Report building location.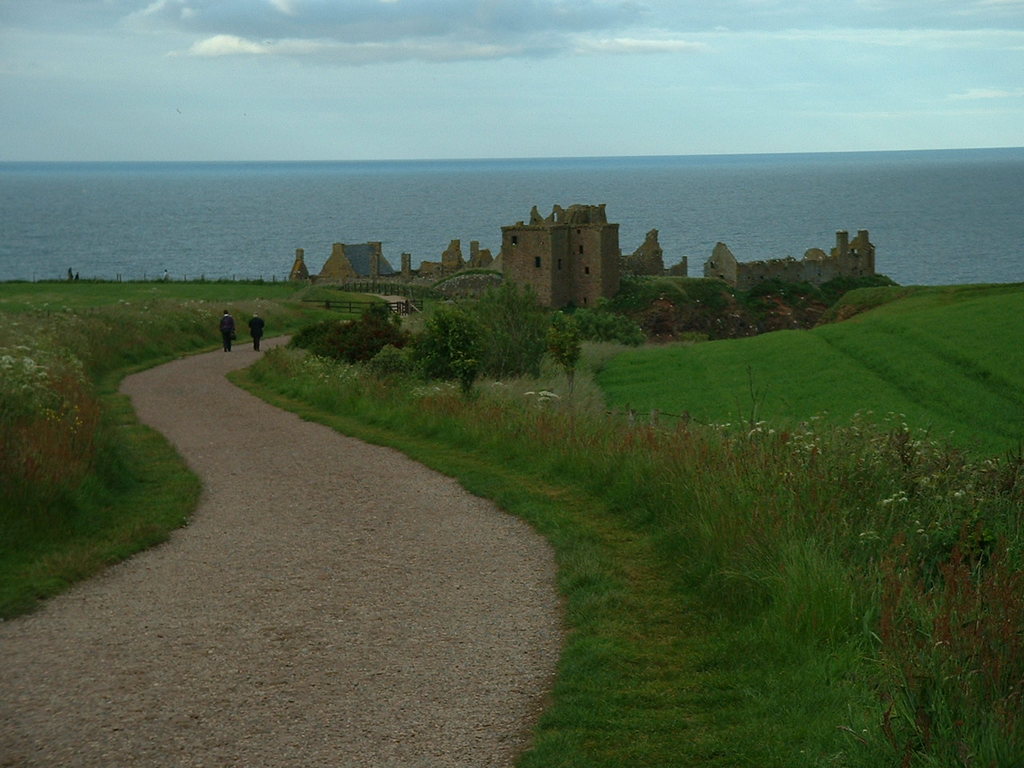
Report: Rect(498, 199, 615, 309).
